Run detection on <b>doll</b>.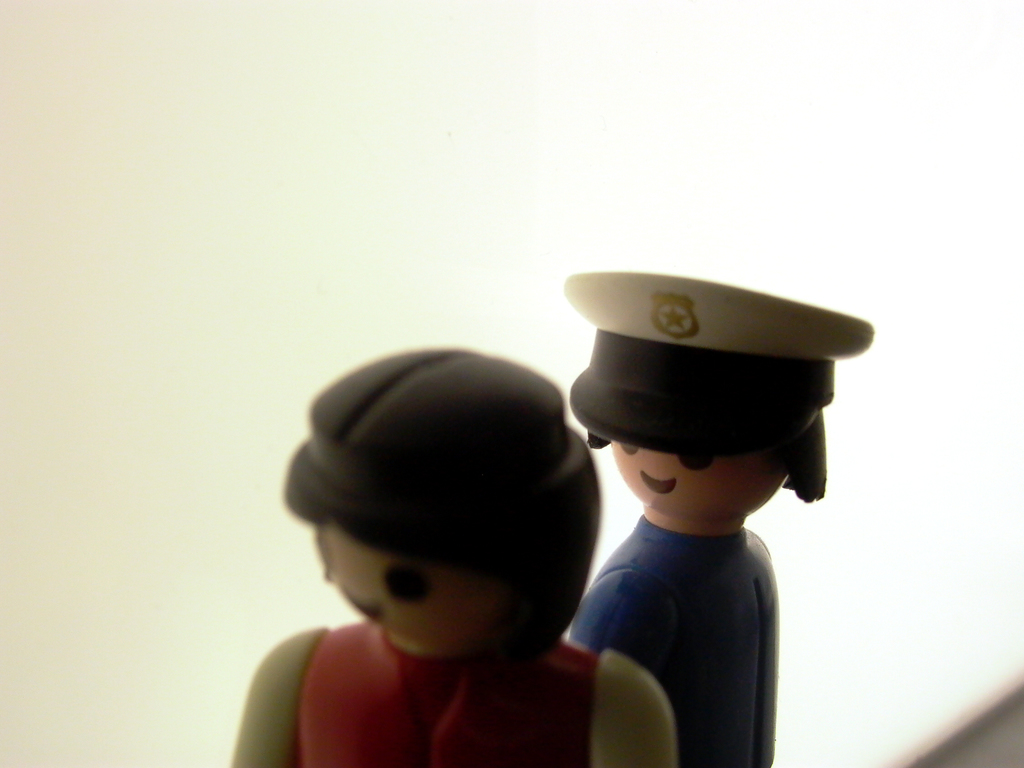
Result: 228:333:673:767.
